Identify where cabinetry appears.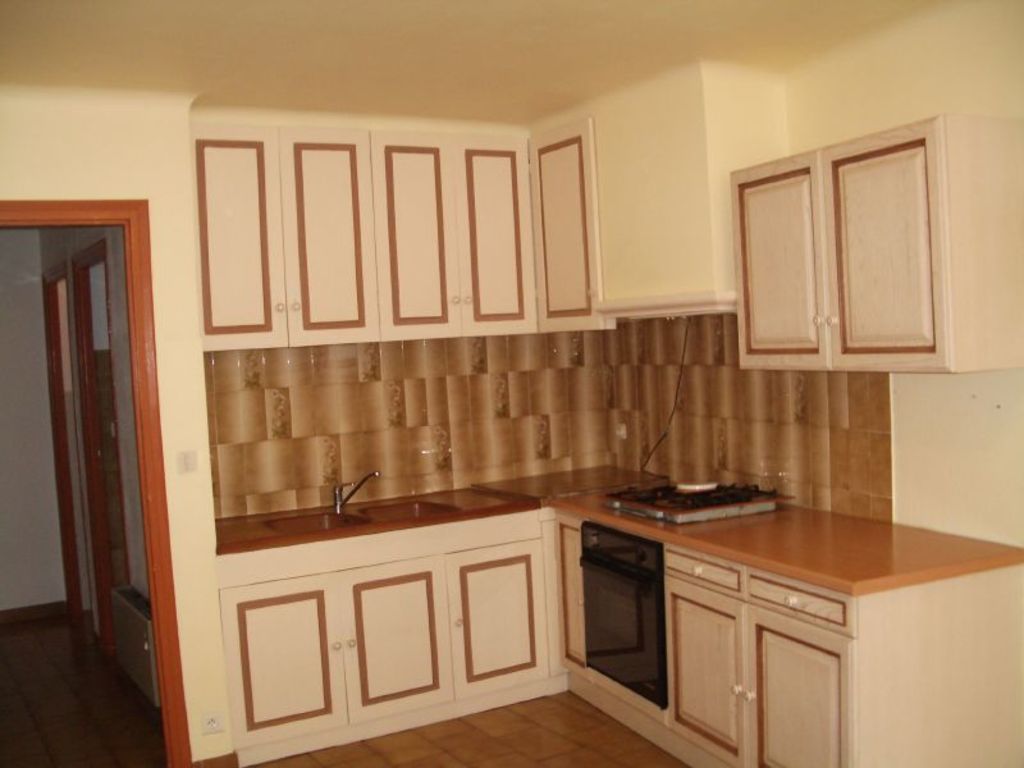
Appears at (188, 115, 381, 360).
